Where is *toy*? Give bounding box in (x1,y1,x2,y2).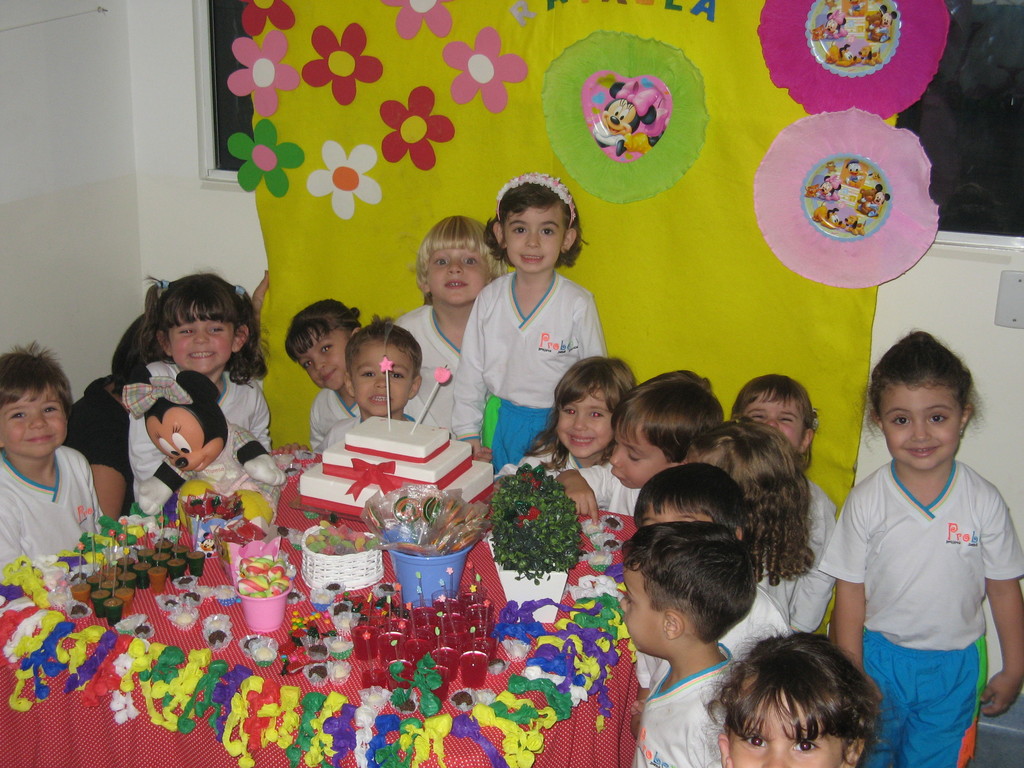
(378,354,395,431).
